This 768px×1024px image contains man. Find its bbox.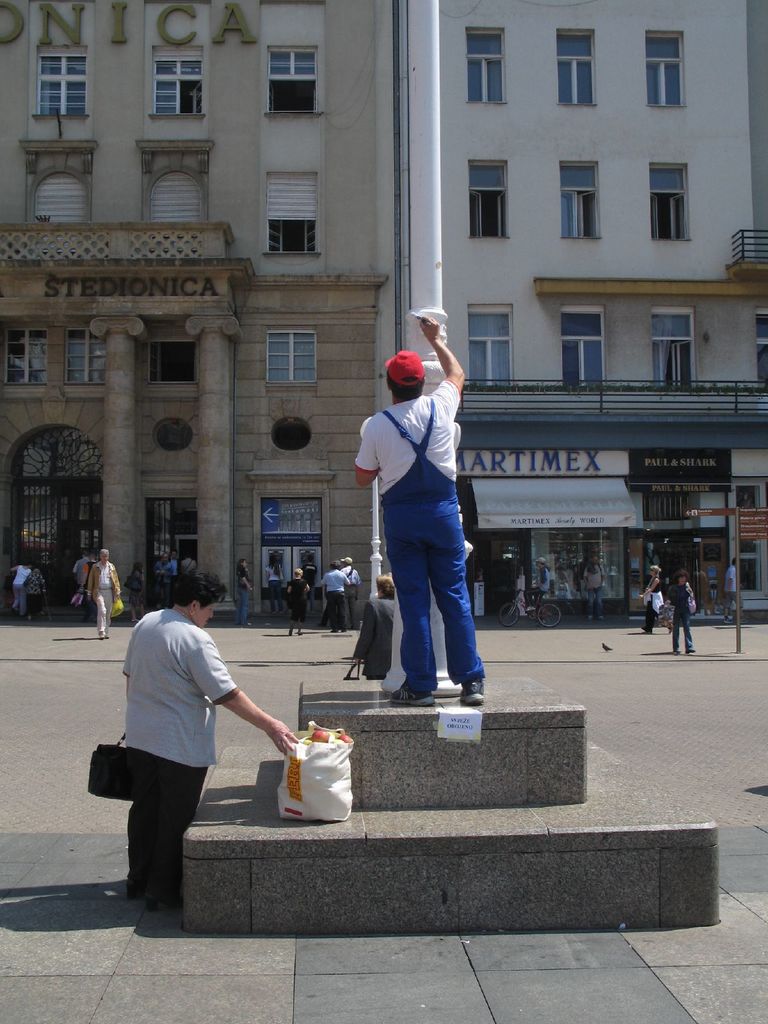
region(340, 556, 360, 628).
